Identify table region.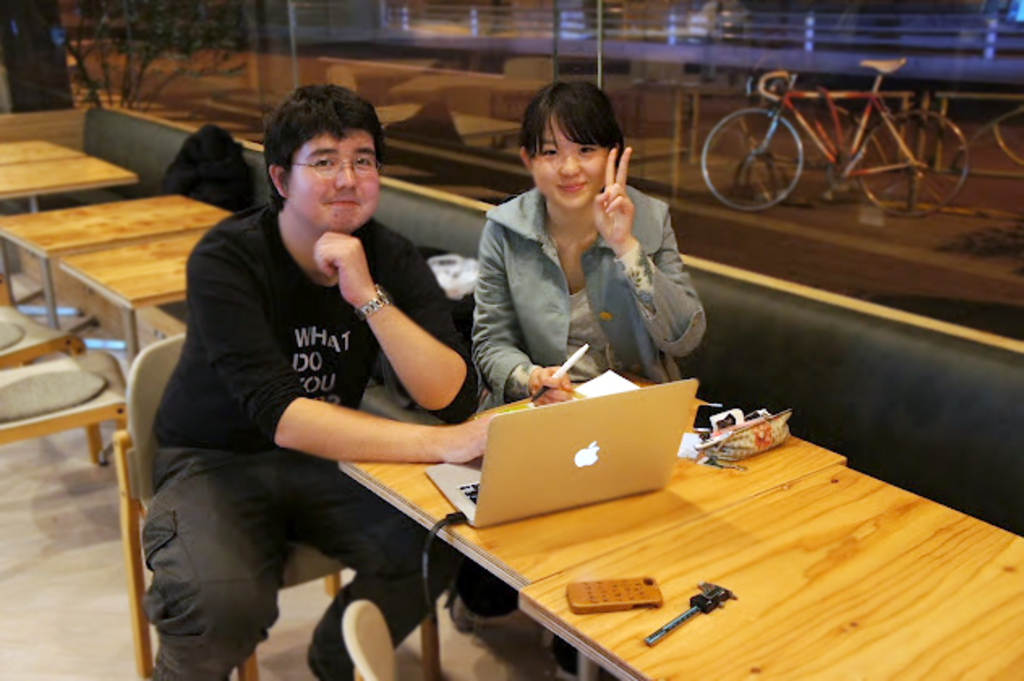
Region: (left=0, top=135, right=75, bottom=221).
